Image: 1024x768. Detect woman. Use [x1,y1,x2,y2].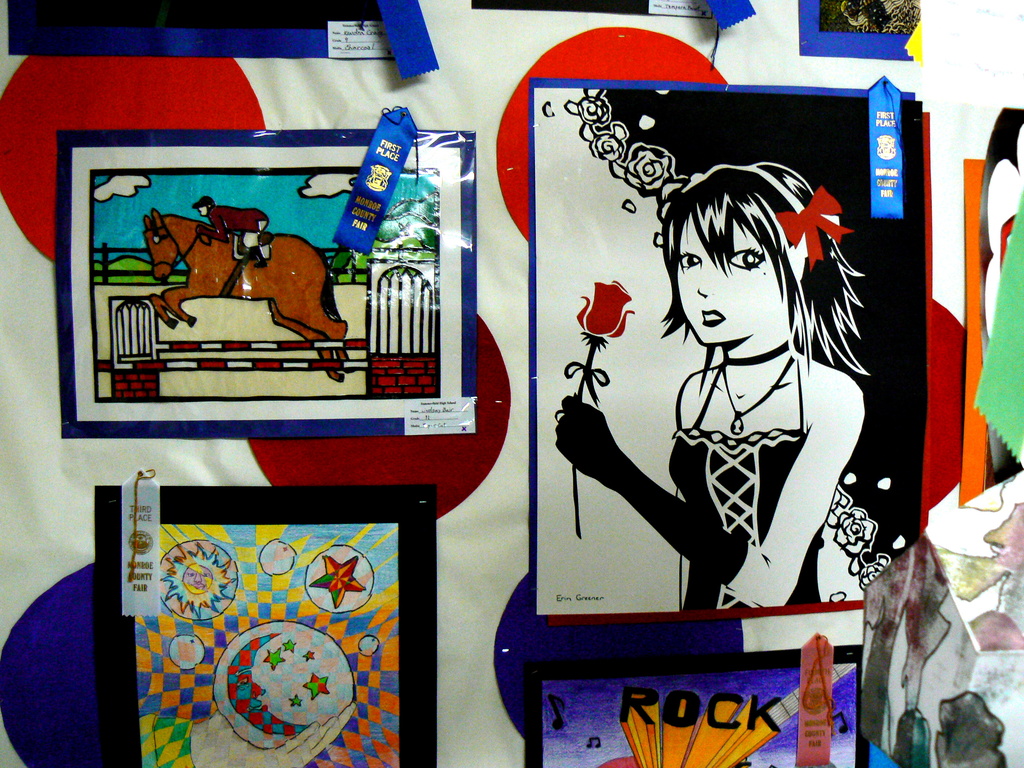
[548,104,914,641].
